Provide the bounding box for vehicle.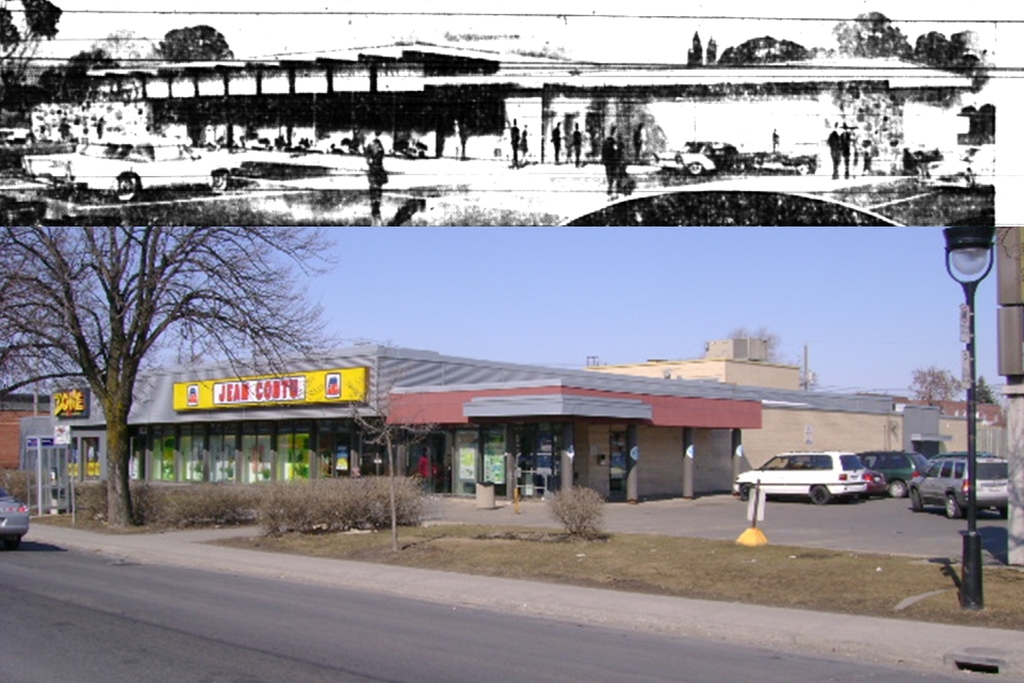
<box>0,489,29,549</box>.
